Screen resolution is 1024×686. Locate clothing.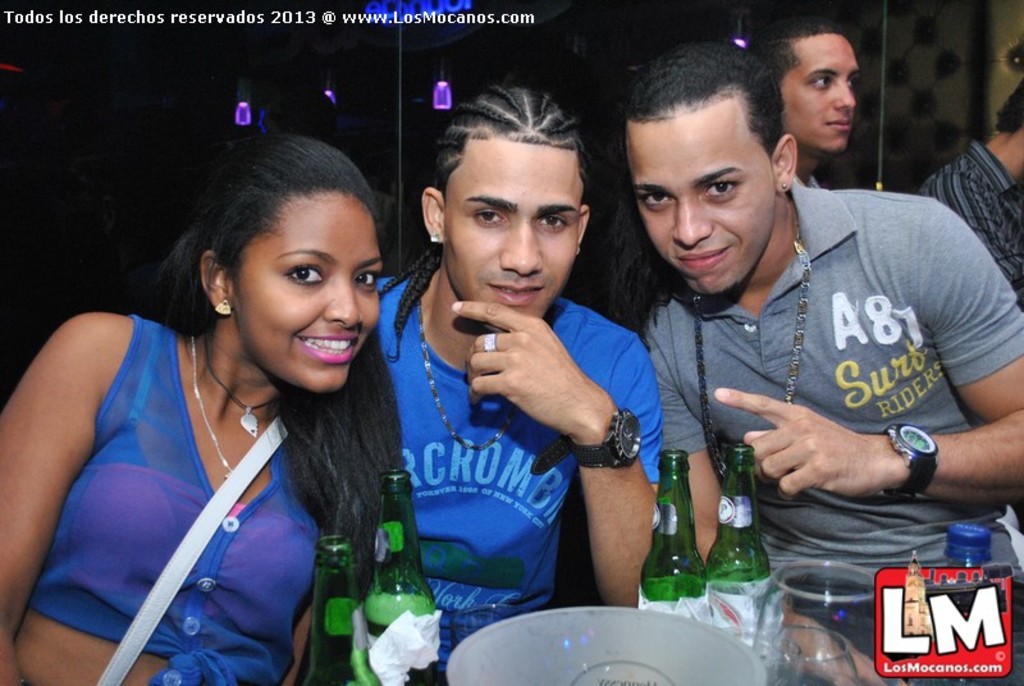
{"left": 649, "top": 182, "right": 1023, "bottom": 685}.
